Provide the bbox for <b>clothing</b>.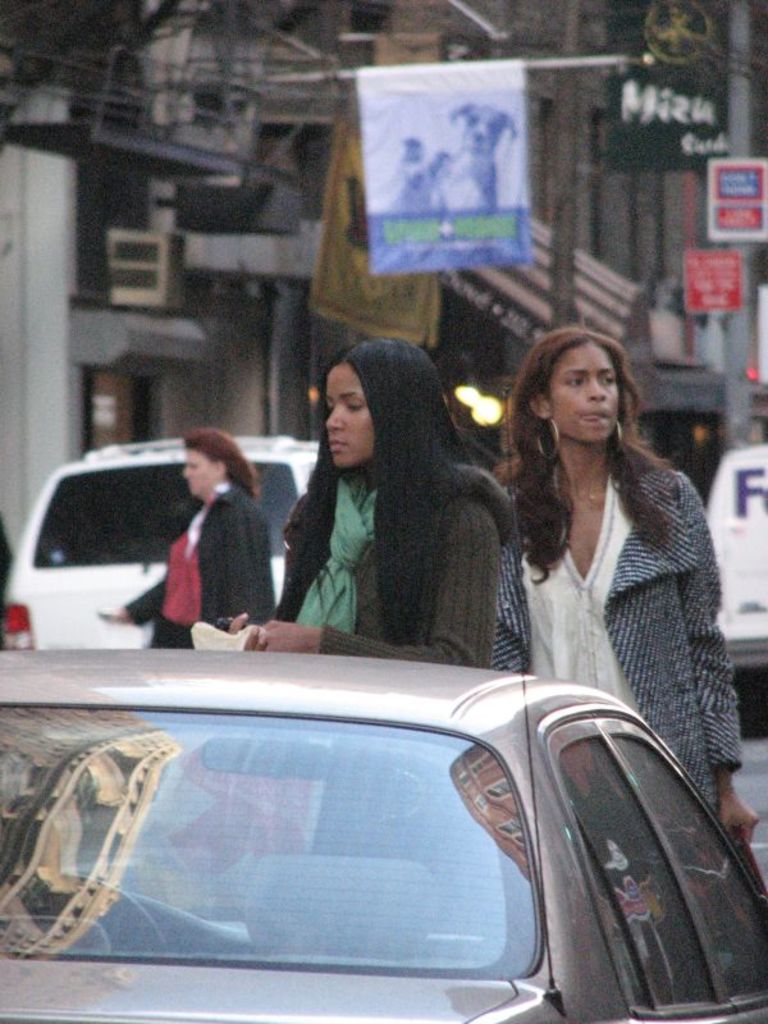
274, 458, 515, 667.
